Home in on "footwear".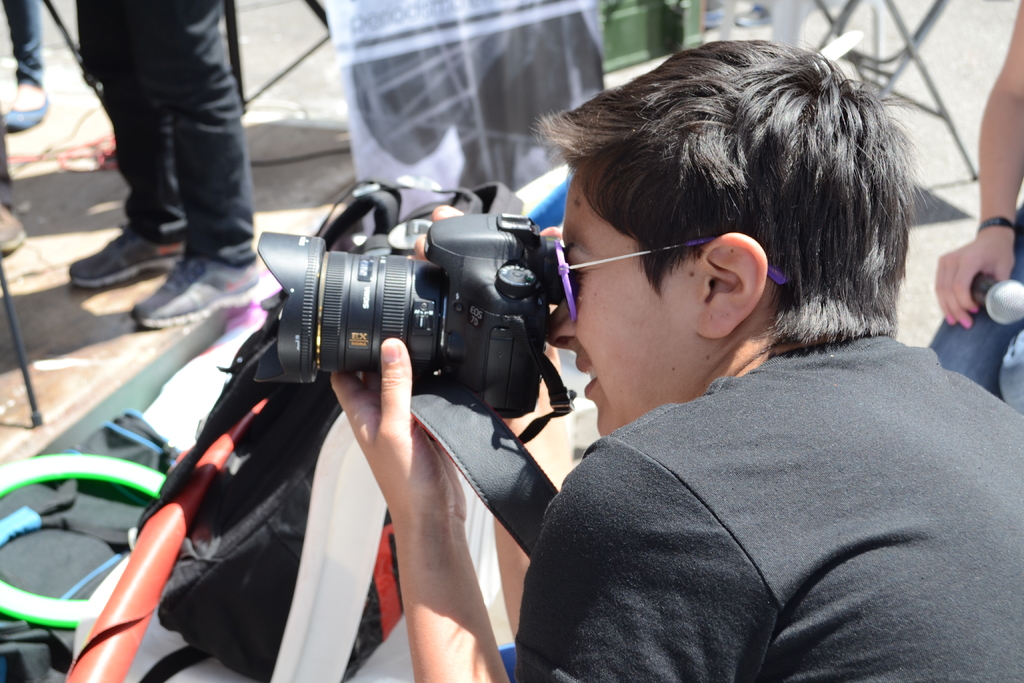
Homed in at box(133, 248, 255, 328).
